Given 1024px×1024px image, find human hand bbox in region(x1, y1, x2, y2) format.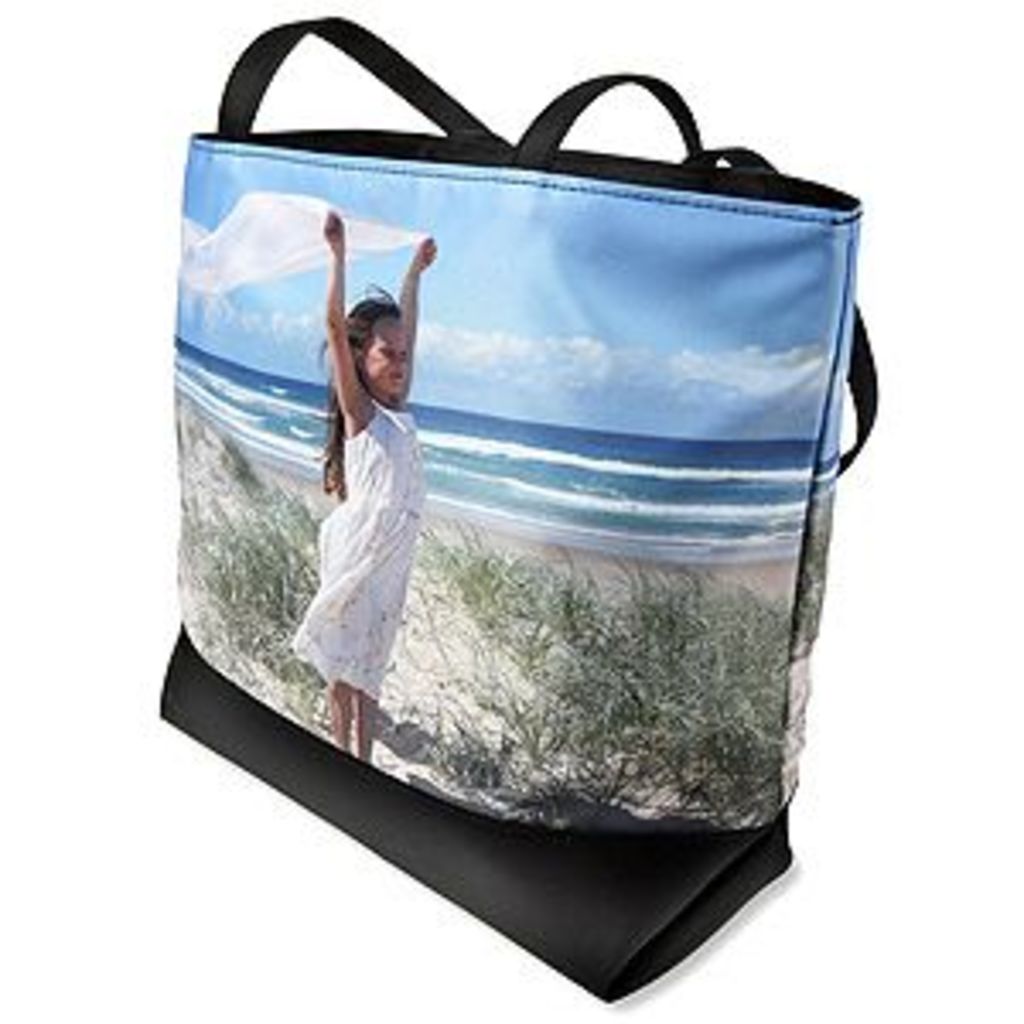
region(311, 205, 341, 236).
